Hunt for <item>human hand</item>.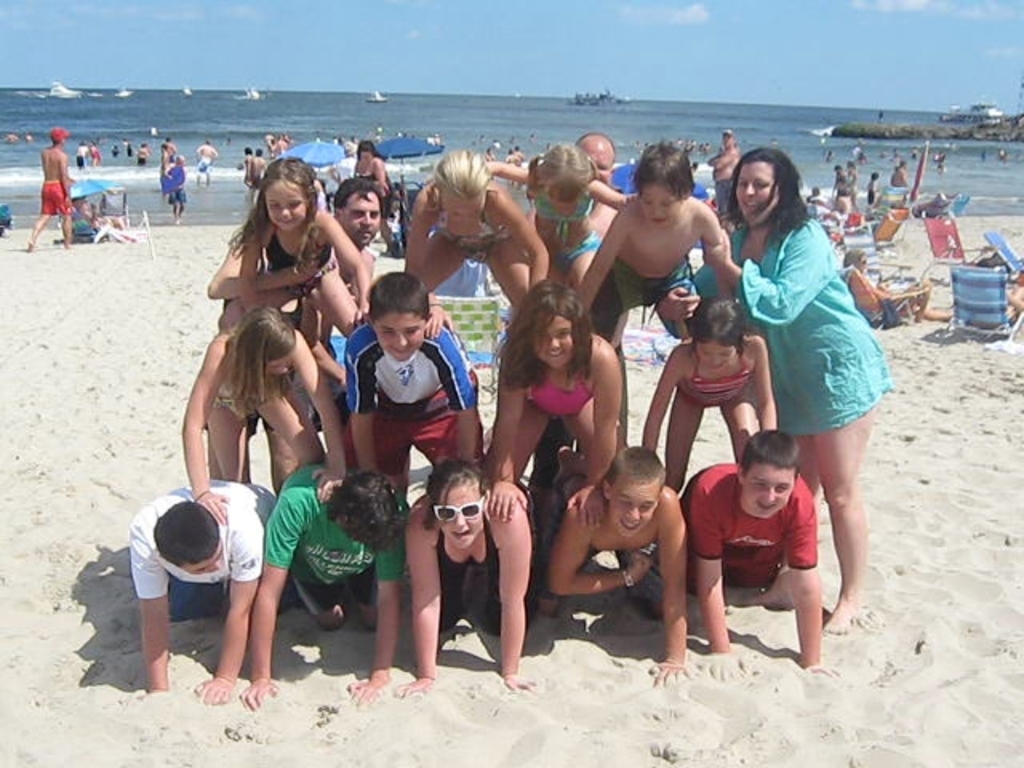
Hunted down at bbox=[798, 659, 845, 678].
